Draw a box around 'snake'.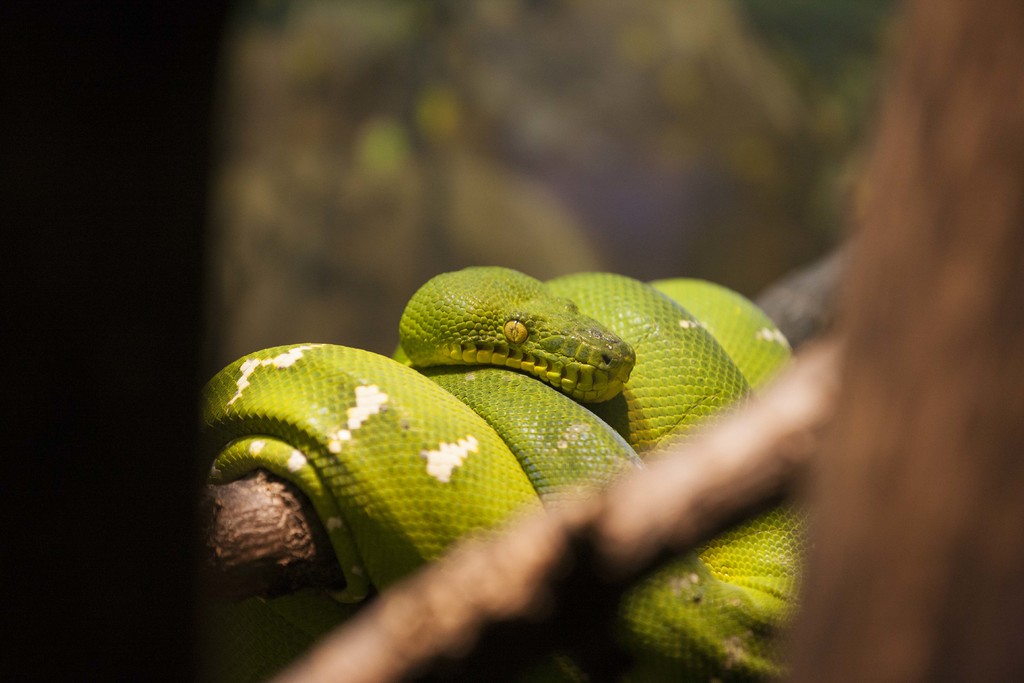
{"x1": 202, "y1": 261, "x2": 797, "y2": 682}.
